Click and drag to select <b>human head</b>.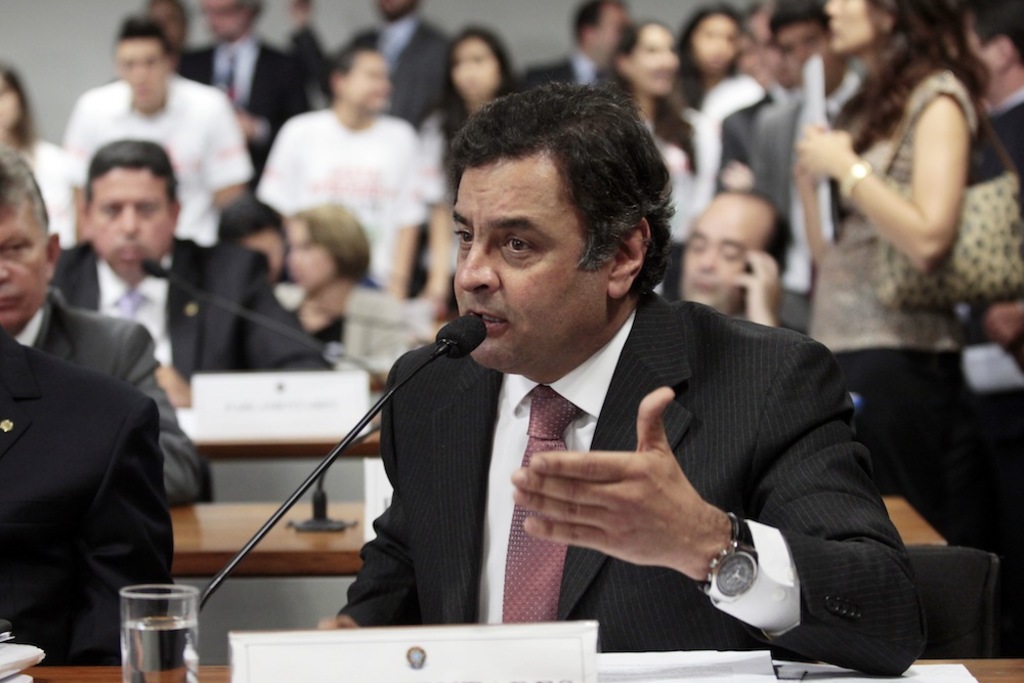
Selection: crop(83, 141, 185, 273).
